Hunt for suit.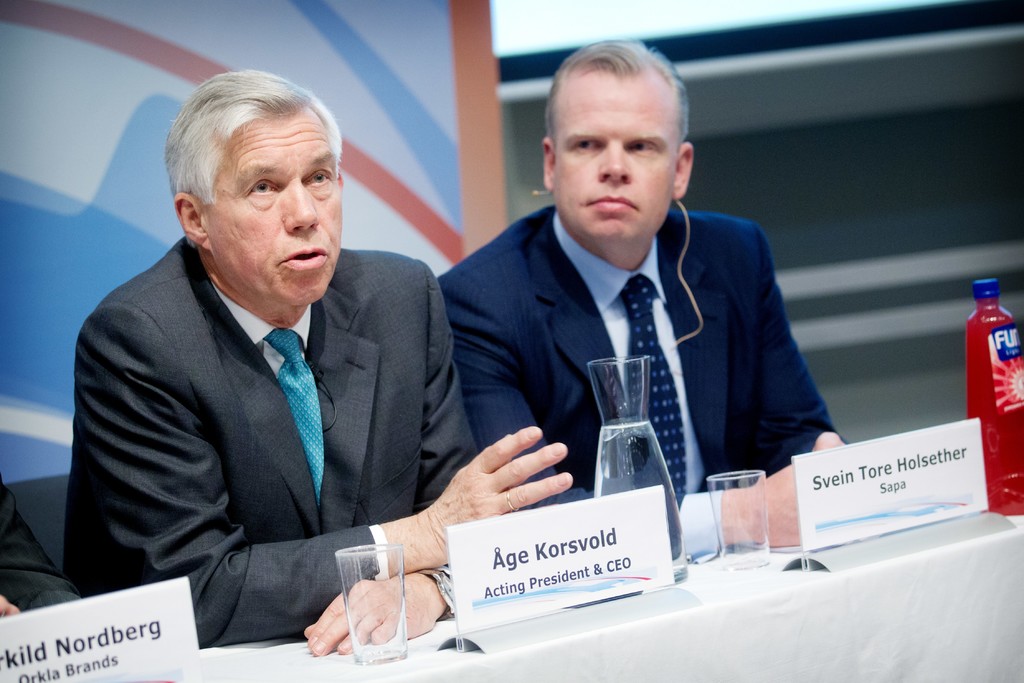
Hunted down at [x1=433, y1=204, x2=848, y2=516].
